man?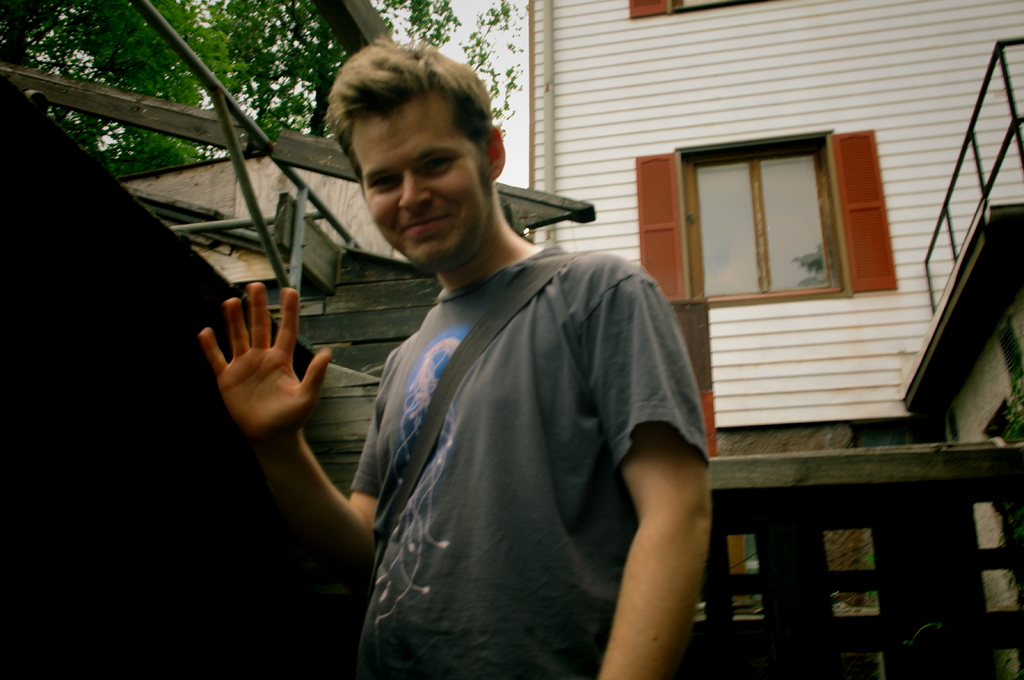
region(311, 68, 738, 679)
